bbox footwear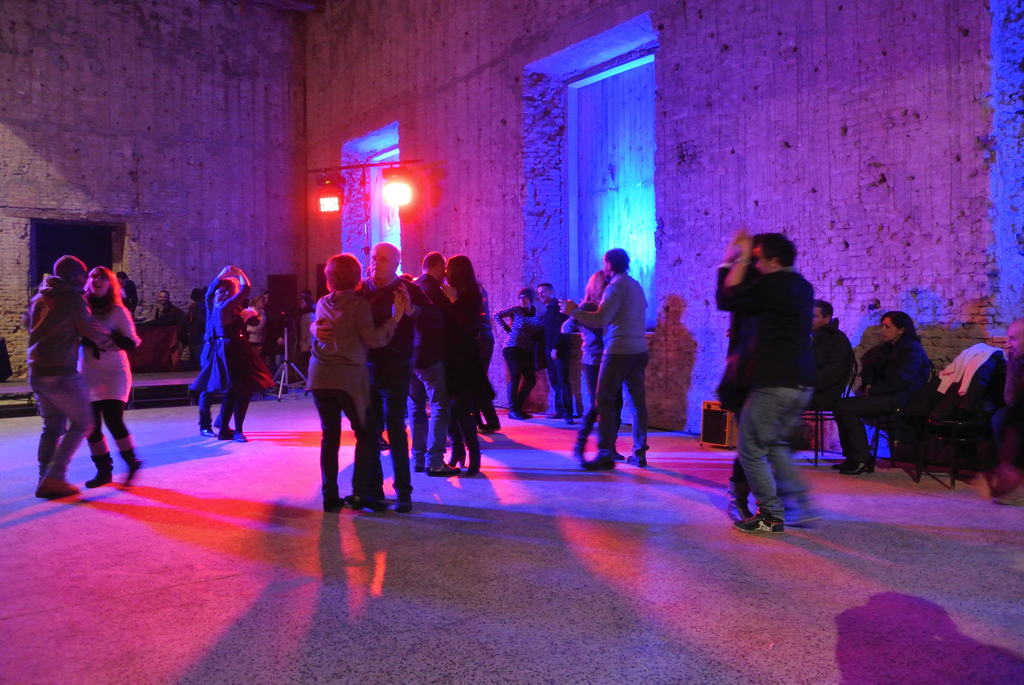
locate(570, 445, 584, 460)
